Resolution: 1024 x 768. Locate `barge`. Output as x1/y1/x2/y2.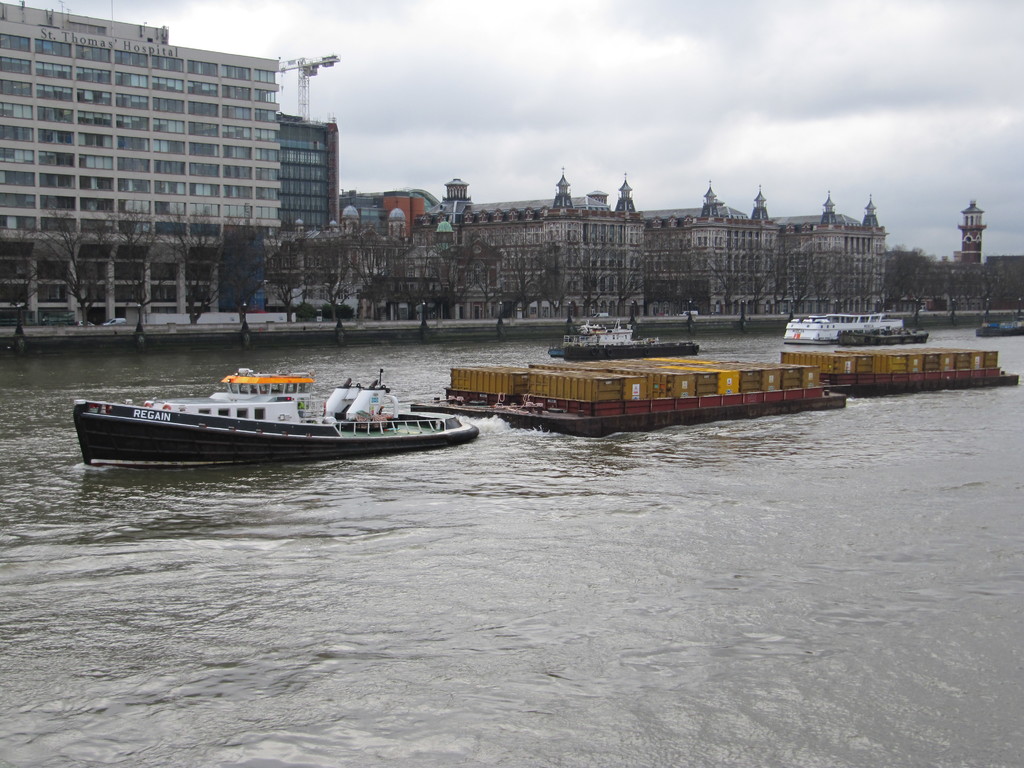
836/324/931/346.
